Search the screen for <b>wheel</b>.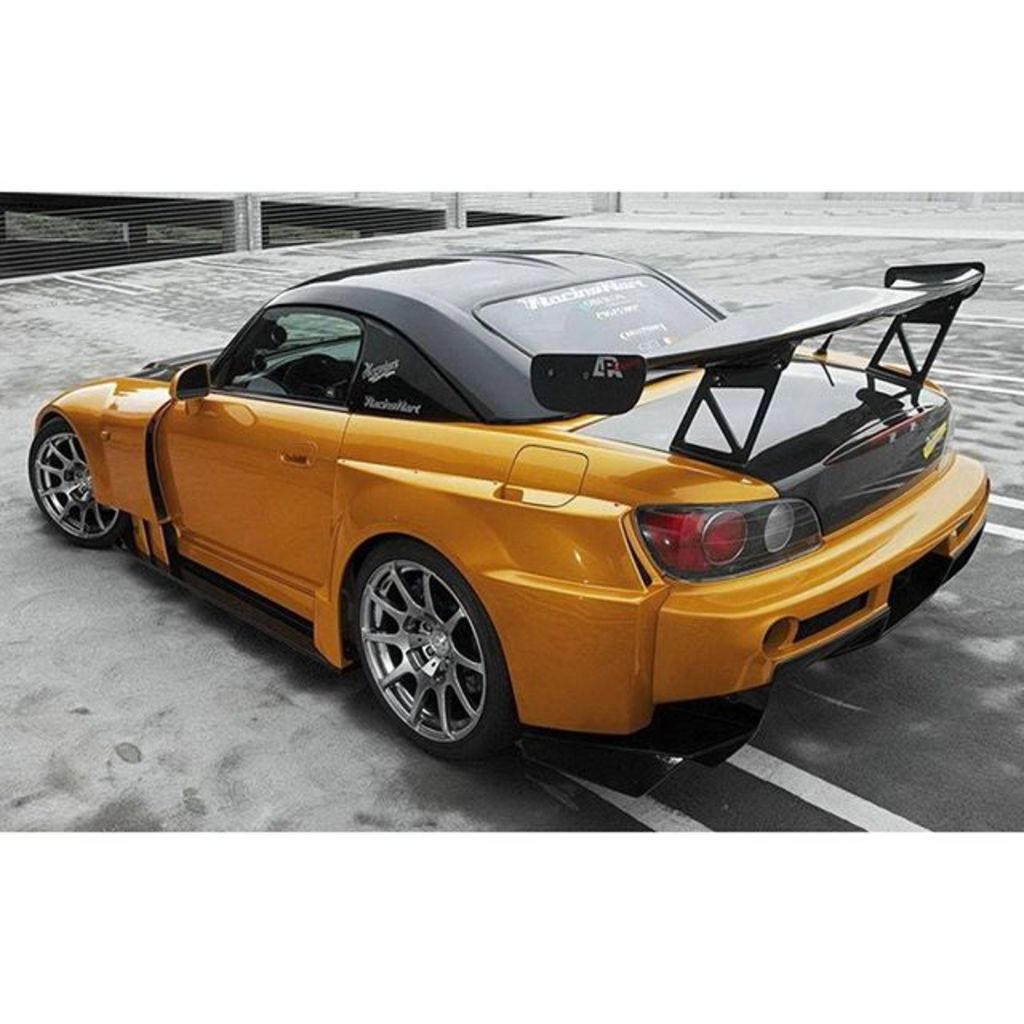
Found at 336:554:494:752.
